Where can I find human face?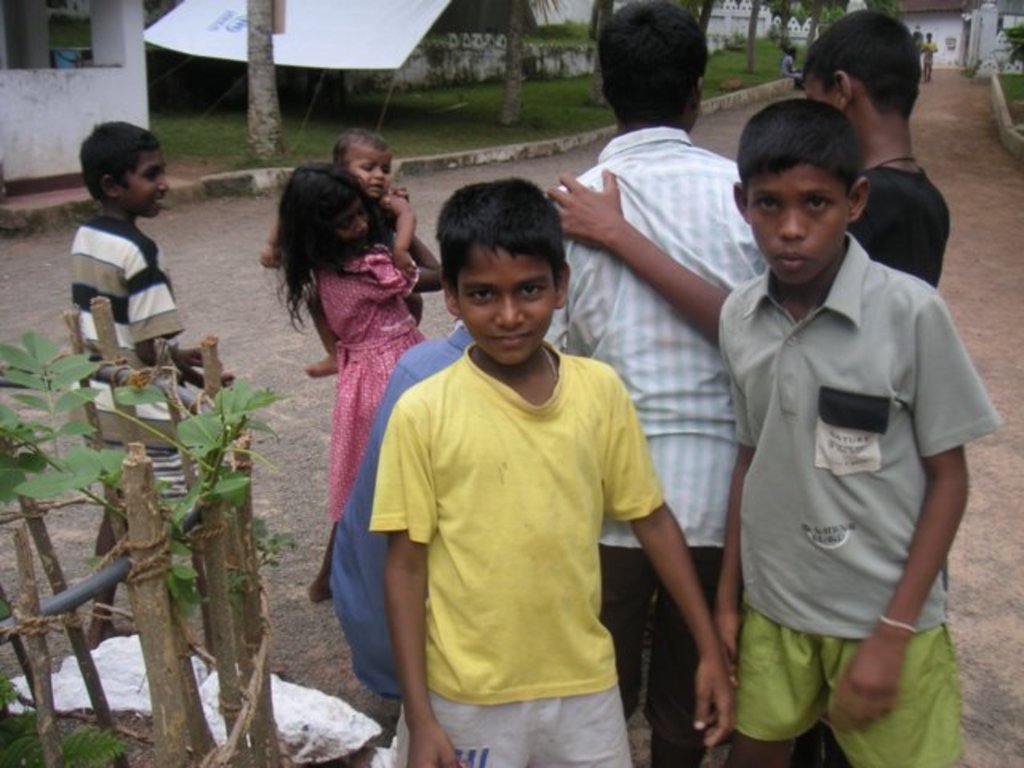
You can find it at 349 136 394 195.
